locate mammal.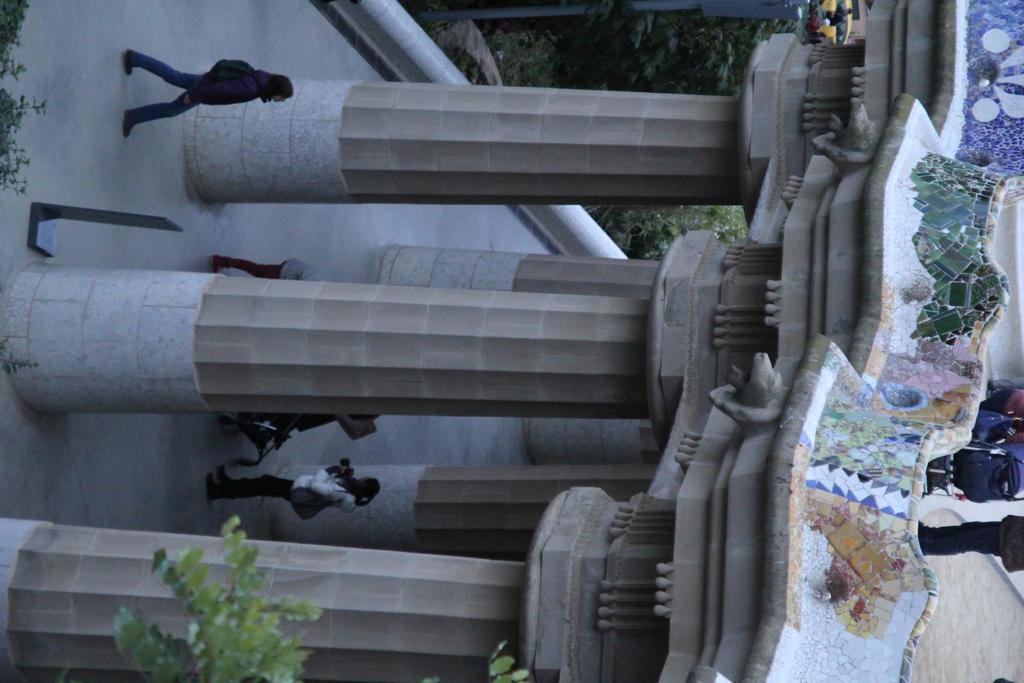
Bounding box: box(211, 257, 323, 281).
